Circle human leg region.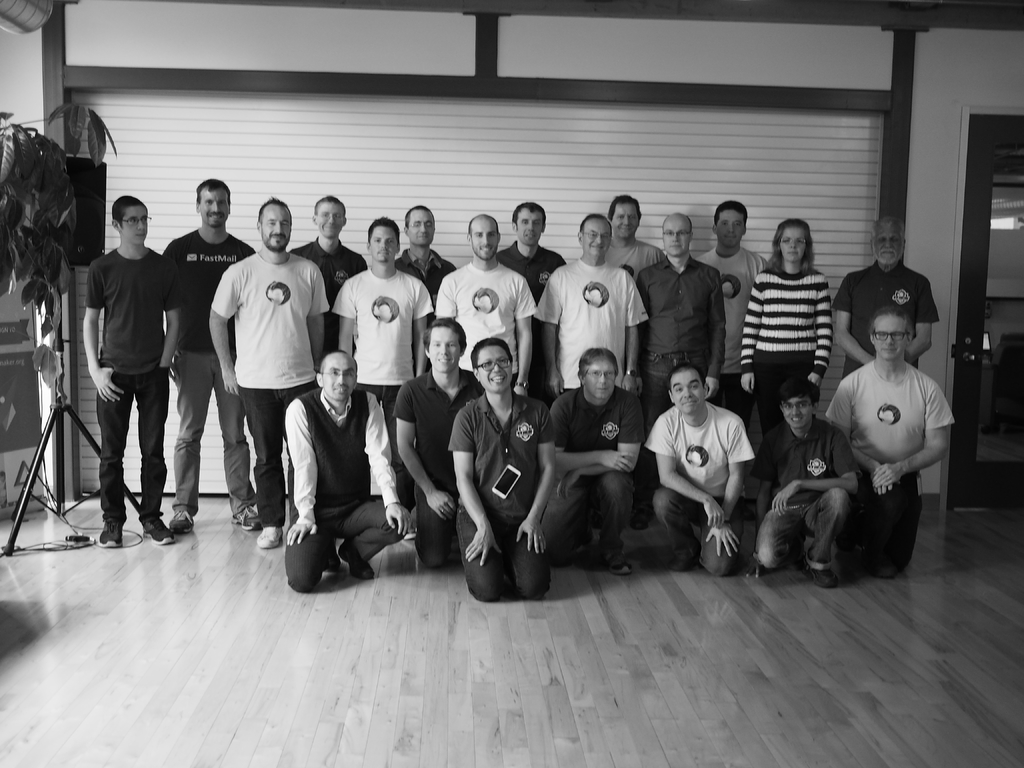
Region: (left=805, top=488, right=854, bottom=576).
